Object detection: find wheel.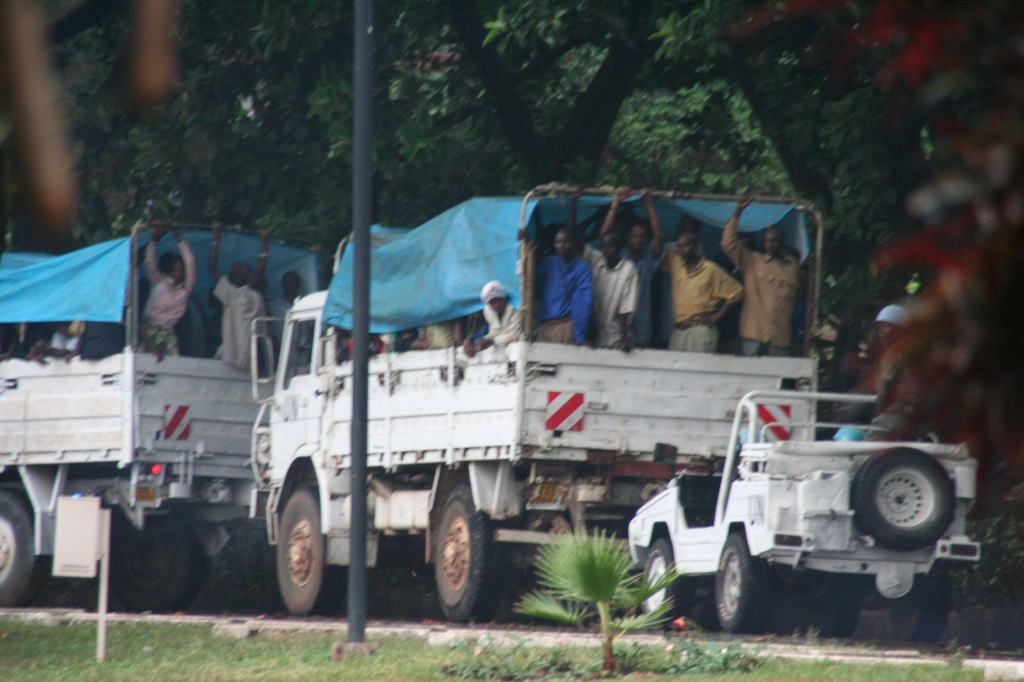
(891,575,950,641).
